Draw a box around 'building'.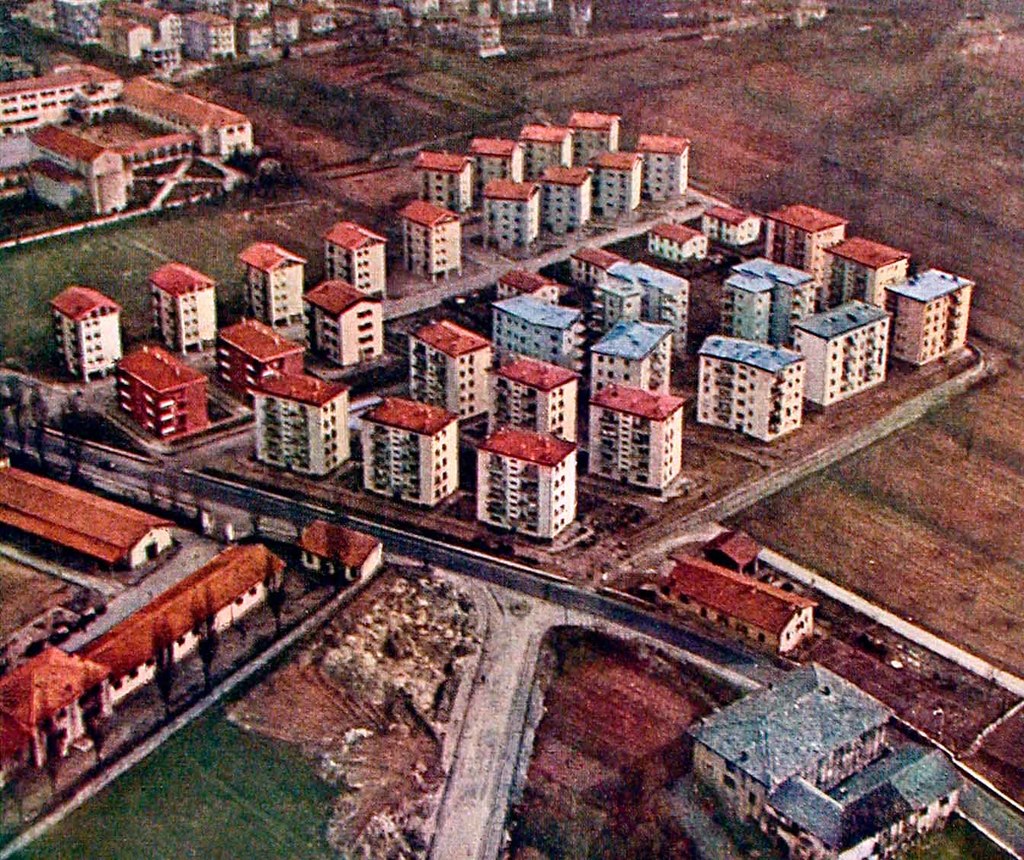
box(766, 193, 846, 293).
